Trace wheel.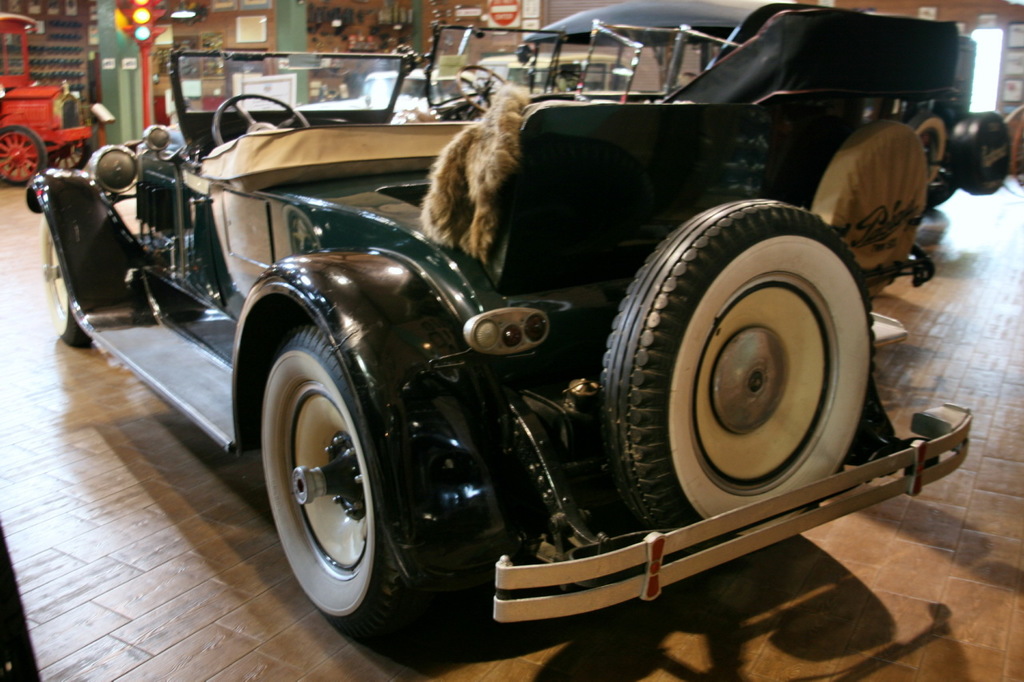
Traced to rect(599, 199, 874, 556).
